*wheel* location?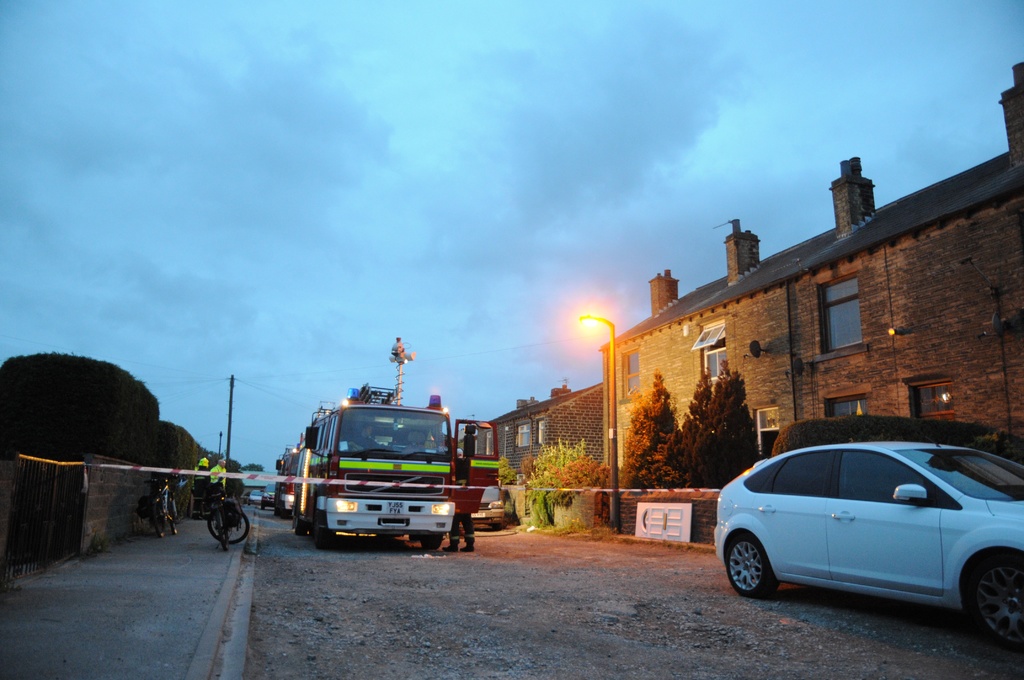
(207, 512, 253, 545)
